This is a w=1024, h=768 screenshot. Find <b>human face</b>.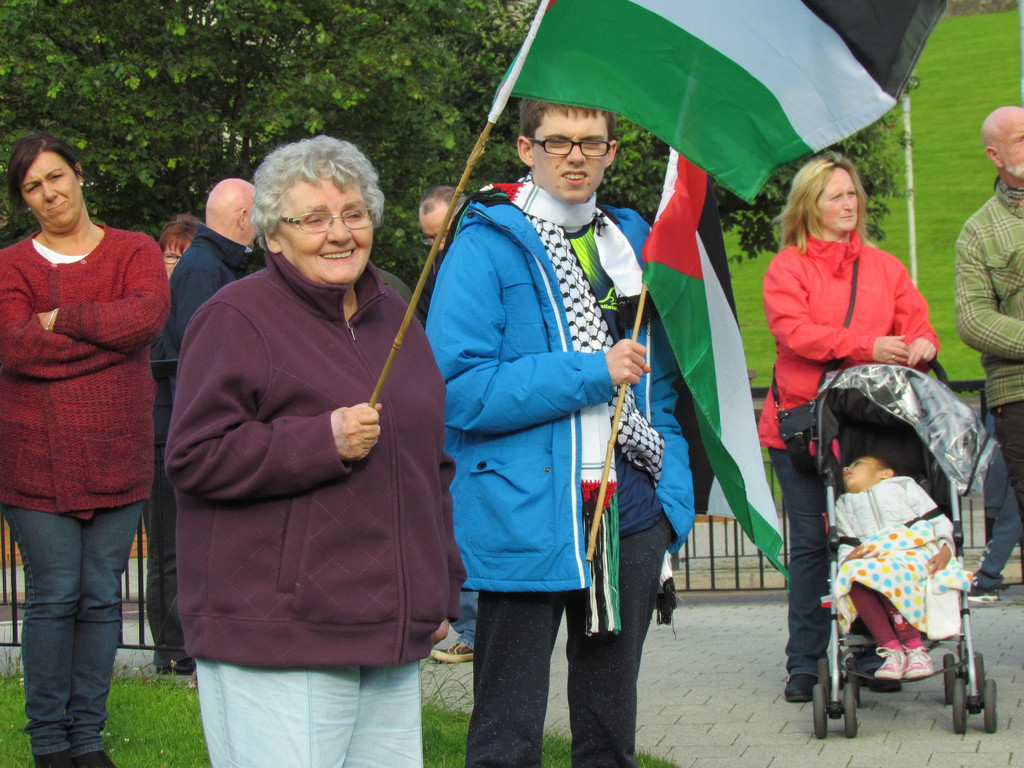
Bounding box: <box>278,176,380,283</box>.
